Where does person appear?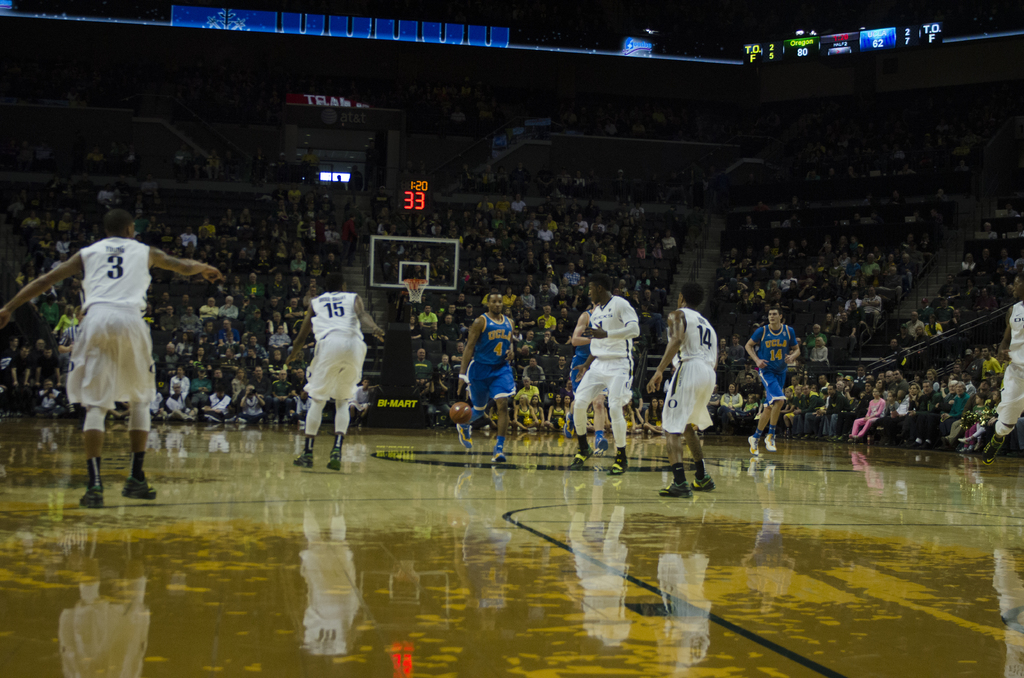
Appears at crop(343, 217, 356, 259).
